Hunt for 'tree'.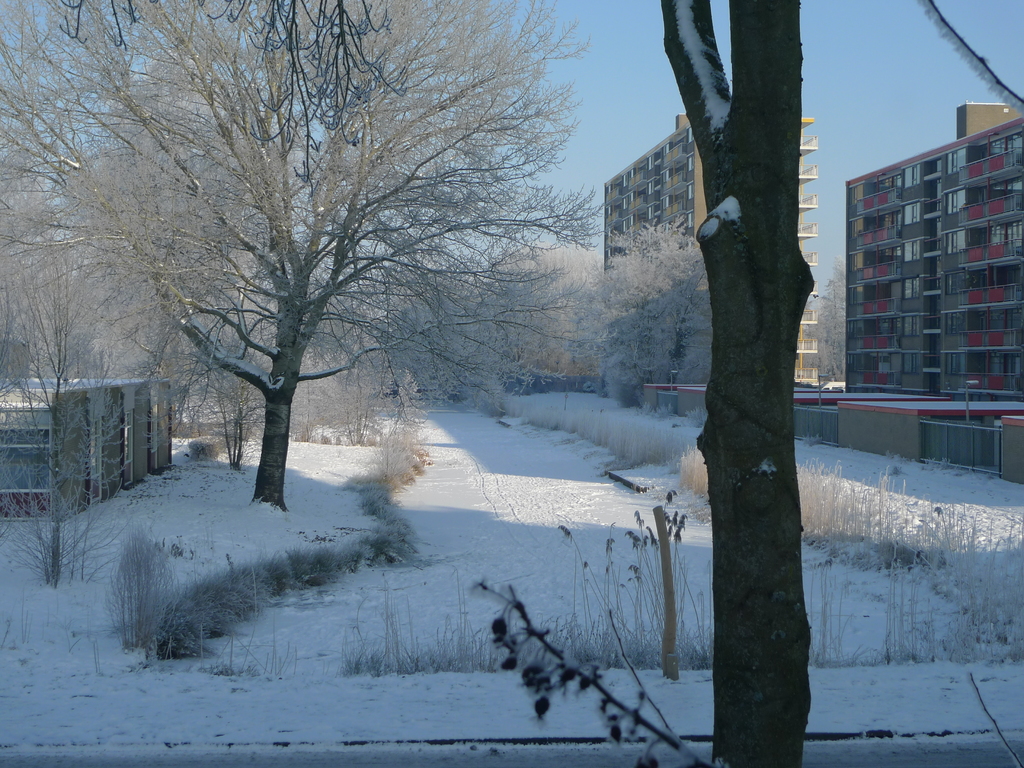
Hunted down at [605, 1, 849, 767].
